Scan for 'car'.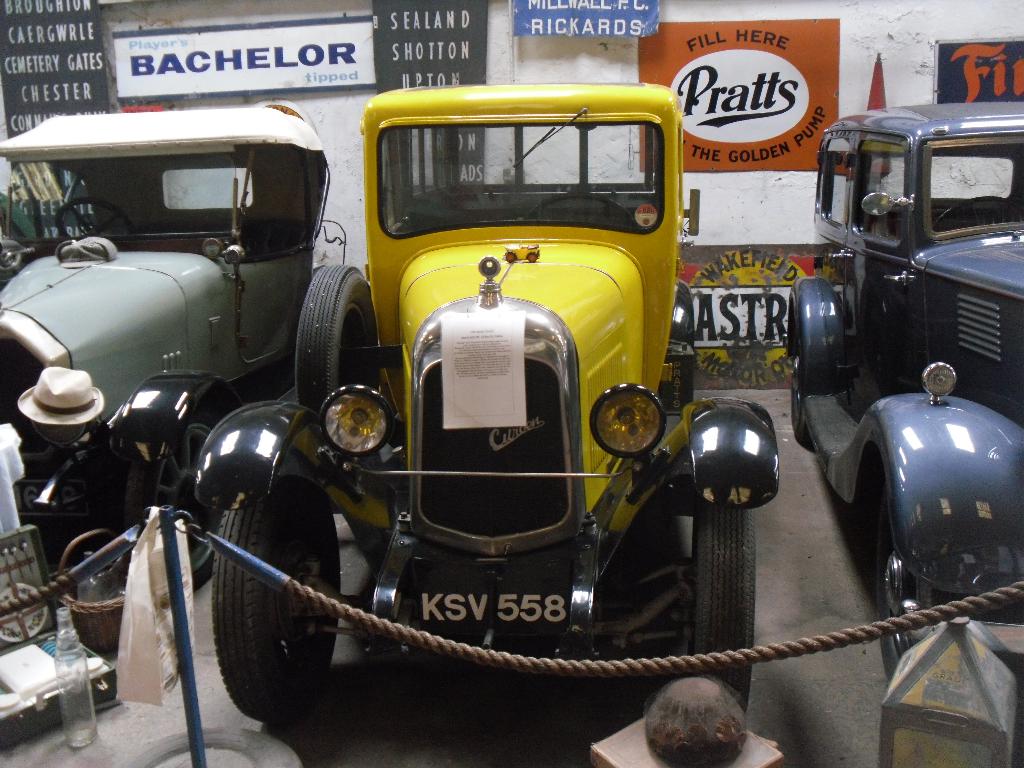
Scan result: box(184, 79, 785, 739).
